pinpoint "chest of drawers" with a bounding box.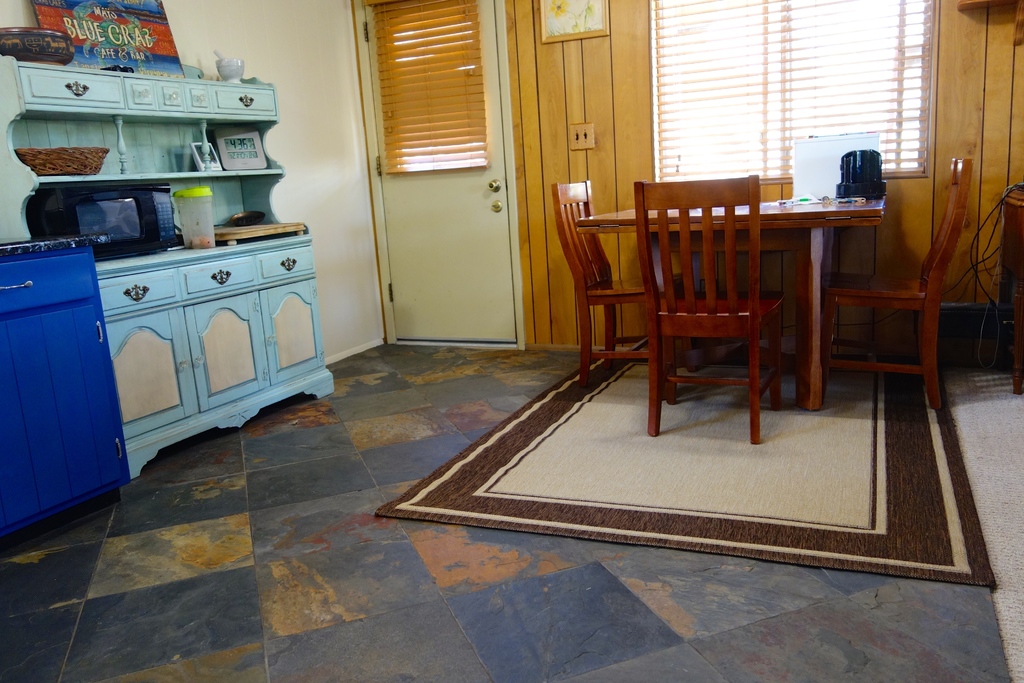
(x1=0, y1=237, x2=133, y2=559).
